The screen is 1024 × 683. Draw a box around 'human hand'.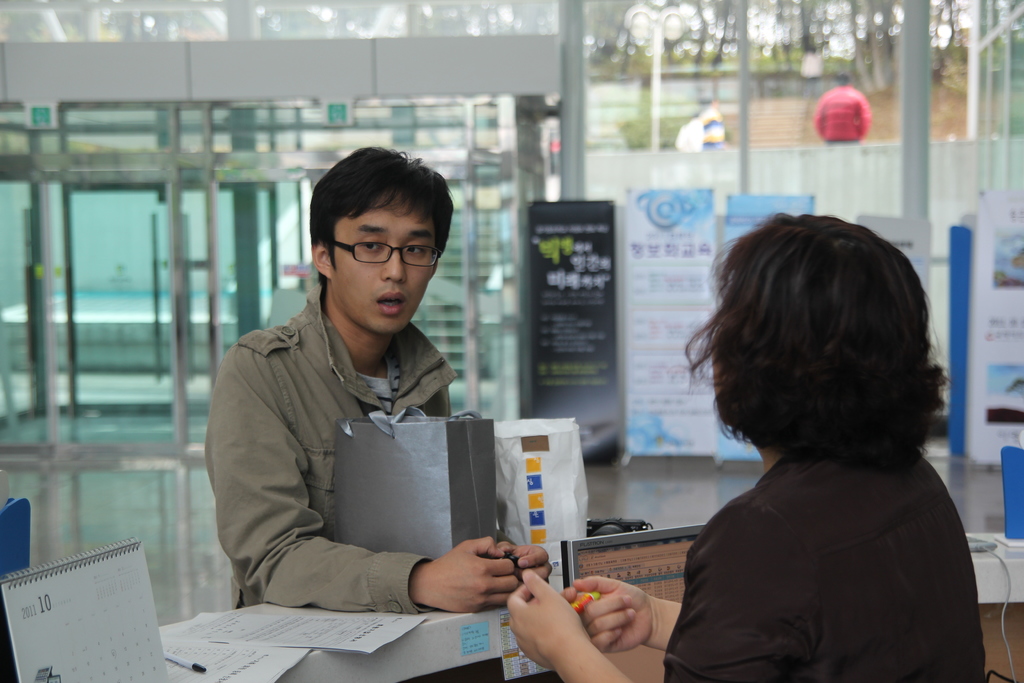
detection(499, 537, 553, 587).
